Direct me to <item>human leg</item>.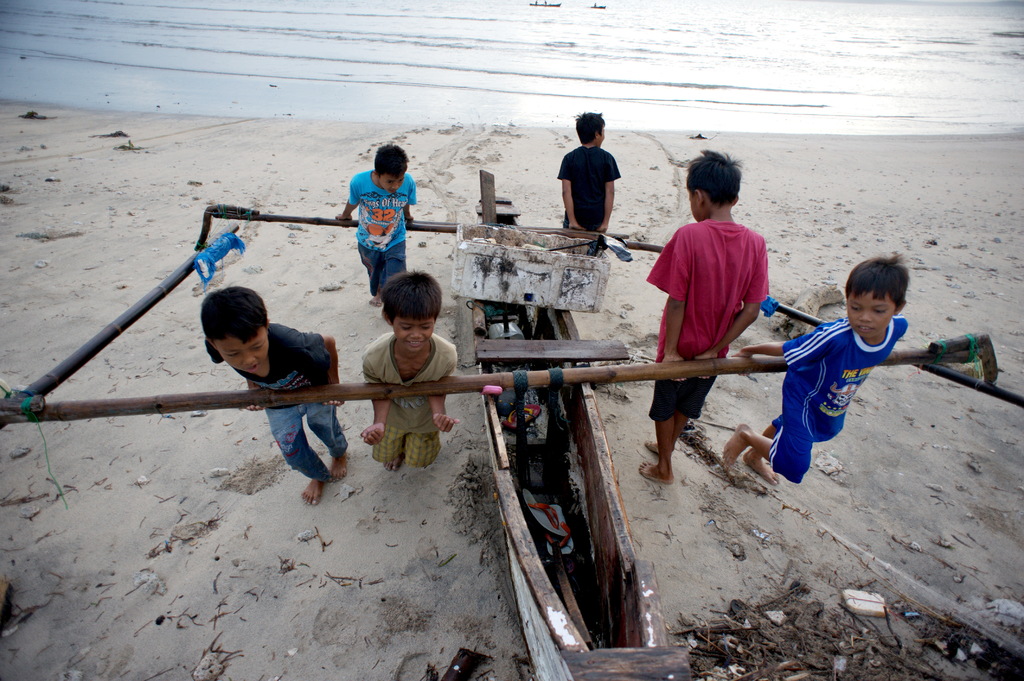
Direction: detection(373, 422, 406, 472).
